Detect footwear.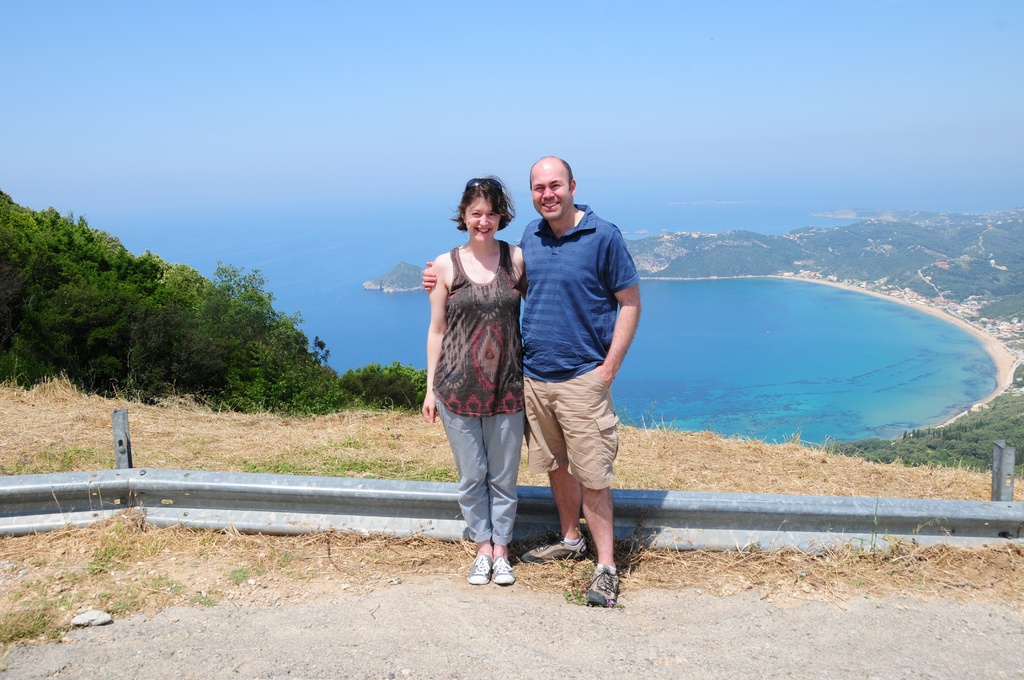
Detected at pyautogui.locateOnScreen(467, 554, 494, 585).
